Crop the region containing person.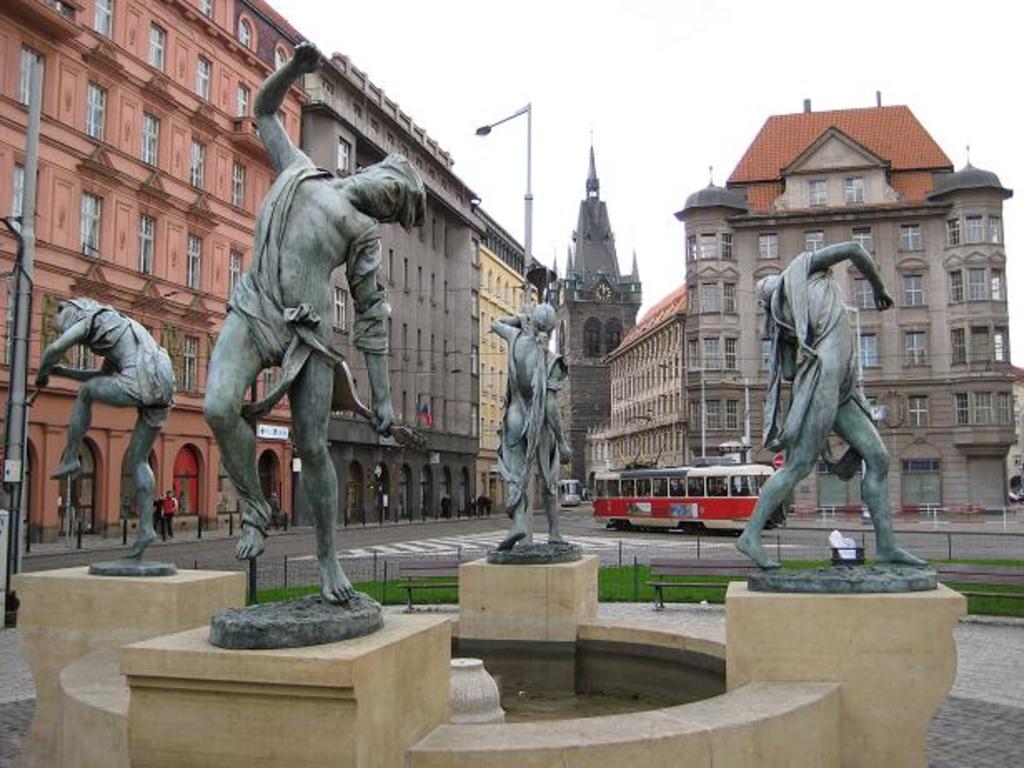
Crop region: [495,285,579,563].
